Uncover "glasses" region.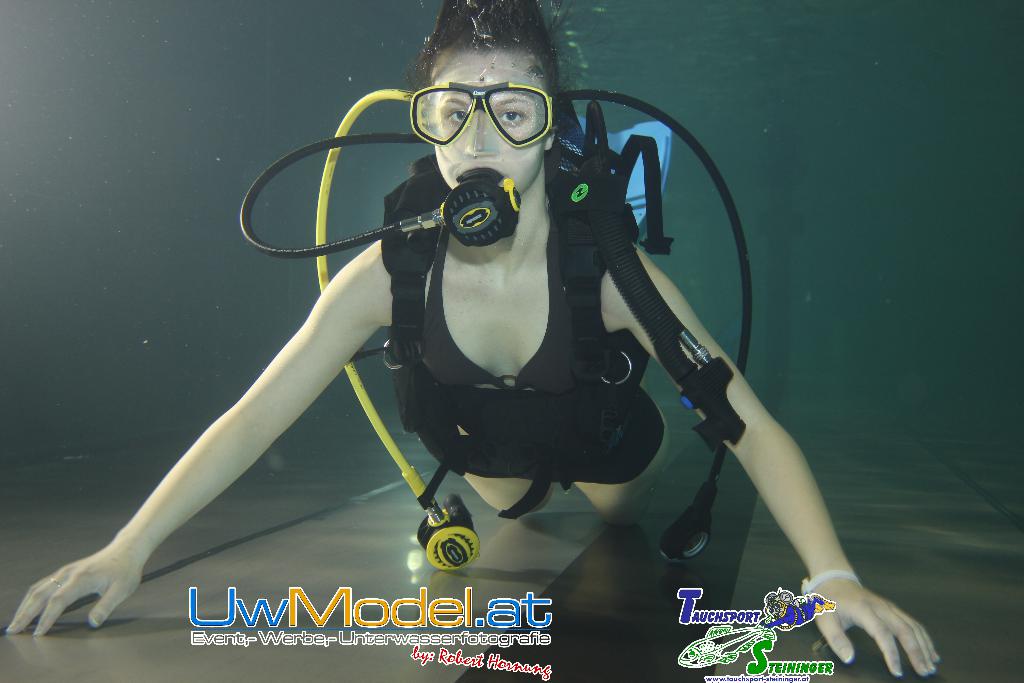
Uncovered: bbox=[399, 74, 558, 131].
